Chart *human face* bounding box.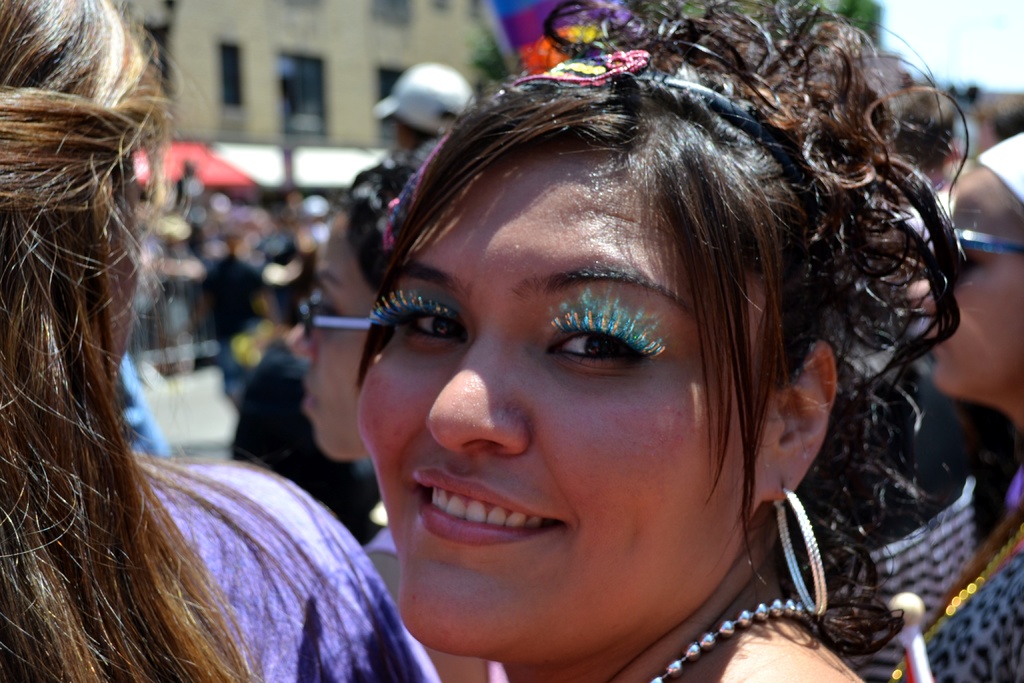
Charted: {"x1": 279, "y1": 202, "x2": 374, "y2": 463}.
